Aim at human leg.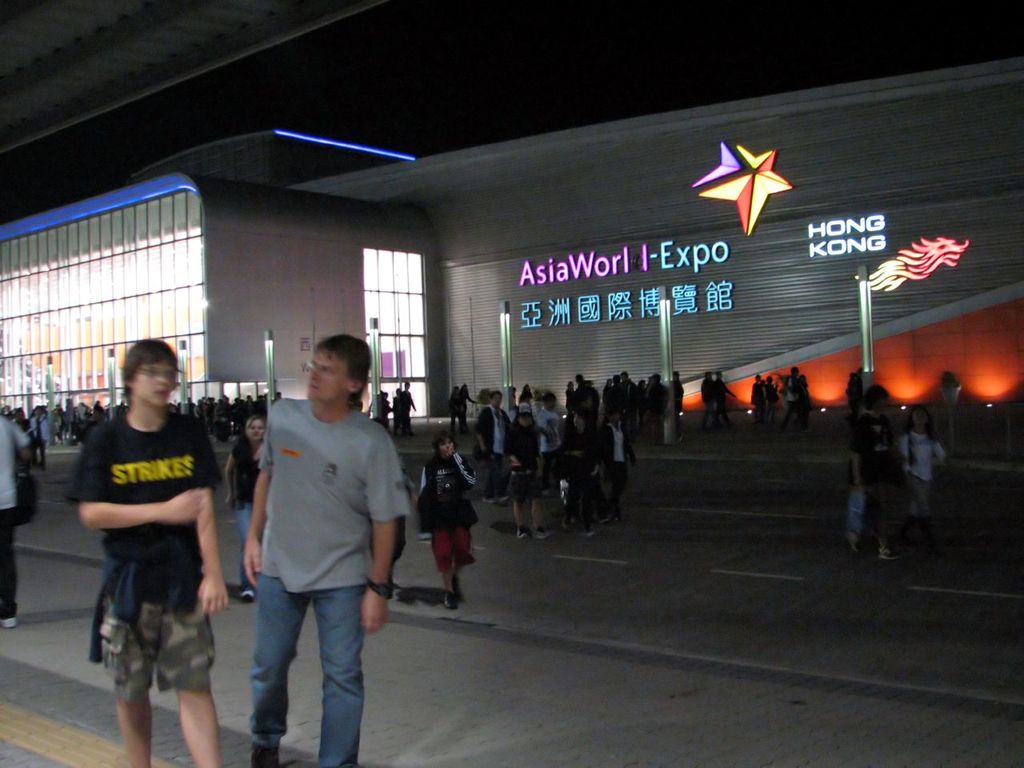
Aimed at pyautogui.locateOnScreen(0, 496, 16, 624).
